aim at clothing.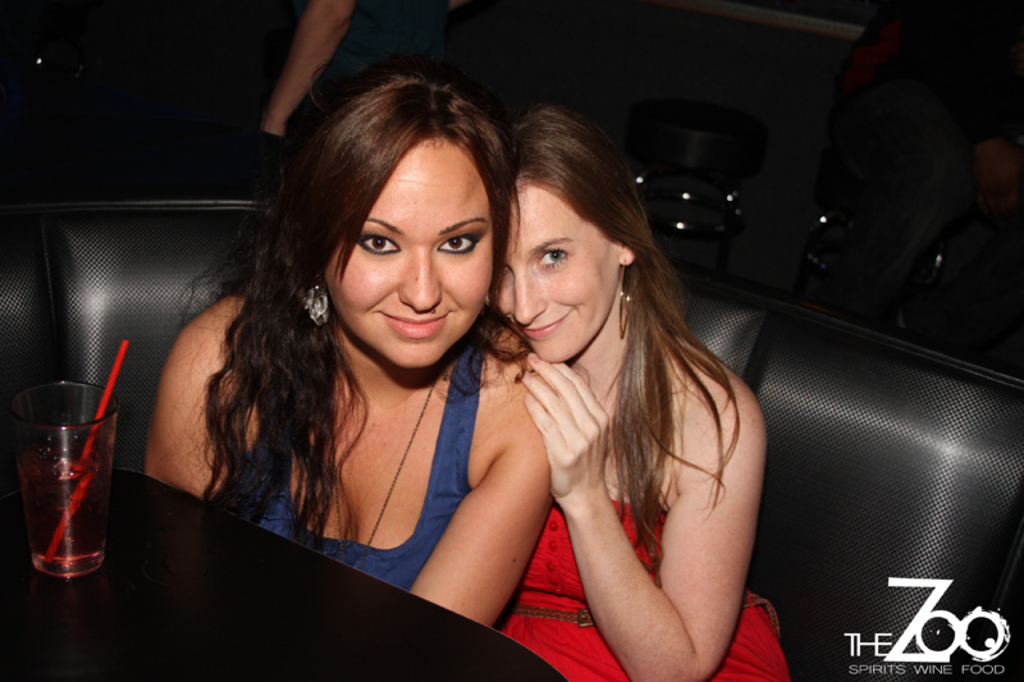
Aimed at [x1=287, y1=0, x2=448, y2=141].
